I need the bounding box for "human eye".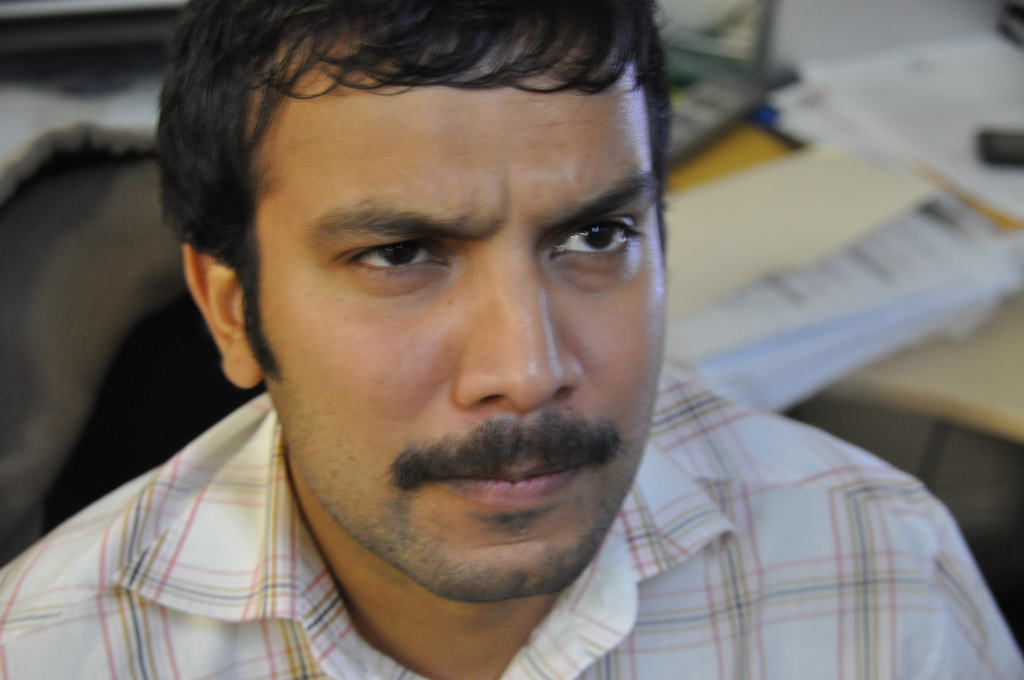
Here it is: (x1=534, y1=204, x2=641, y2=263).
